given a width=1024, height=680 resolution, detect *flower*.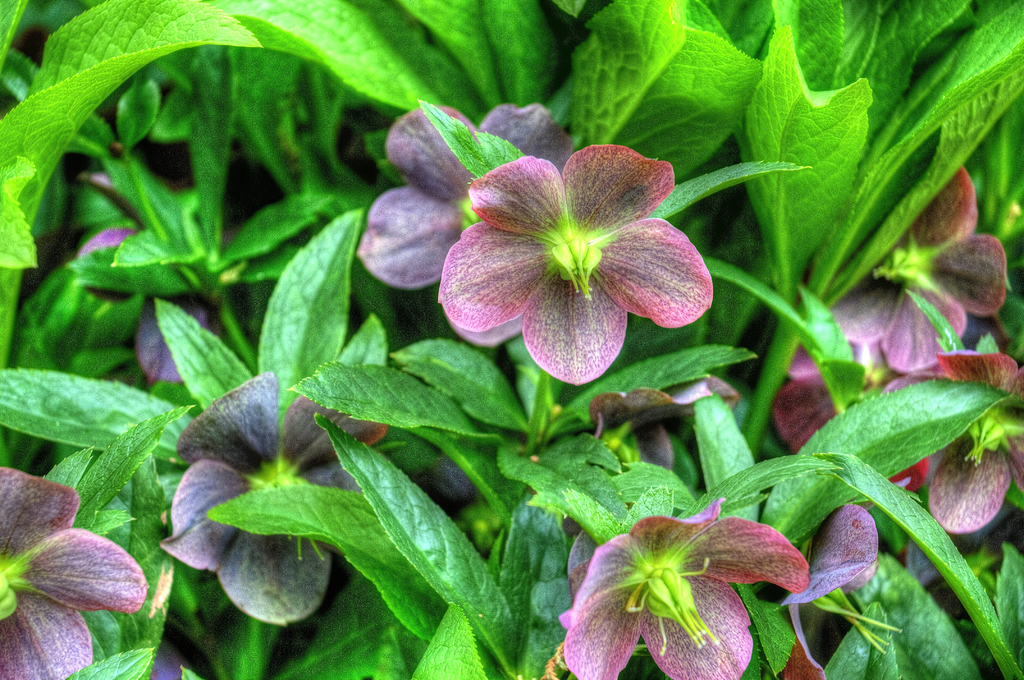
[557, 495, 811, 679].
